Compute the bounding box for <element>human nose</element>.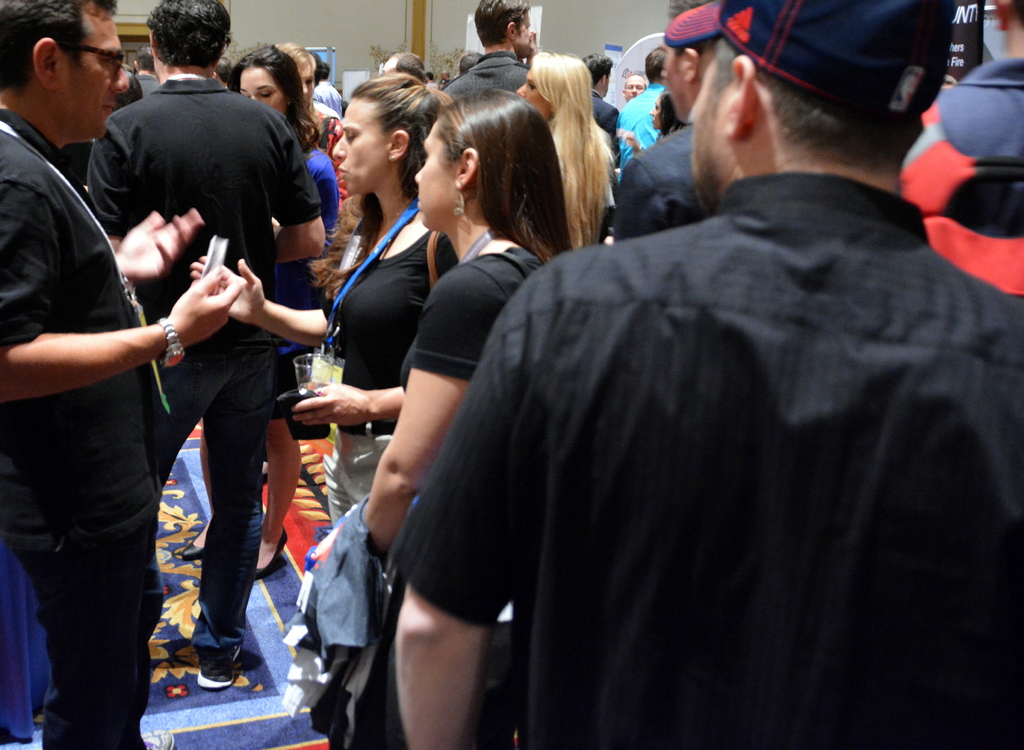
[332, 139, 344, 155].
